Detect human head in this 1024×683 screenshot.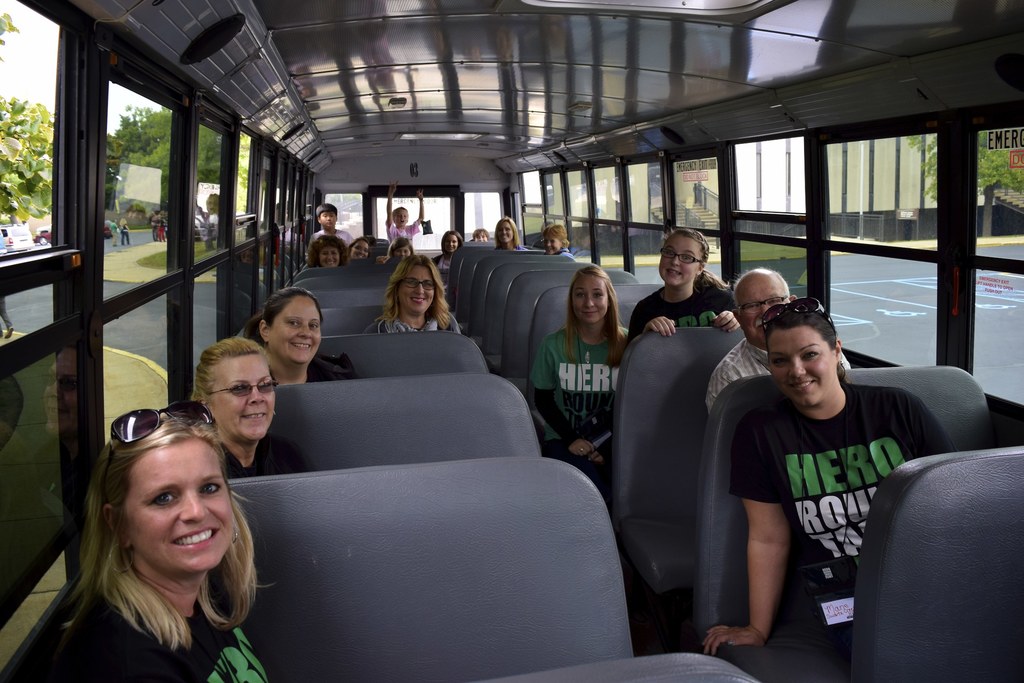
Detection: (316,236,344,266).
